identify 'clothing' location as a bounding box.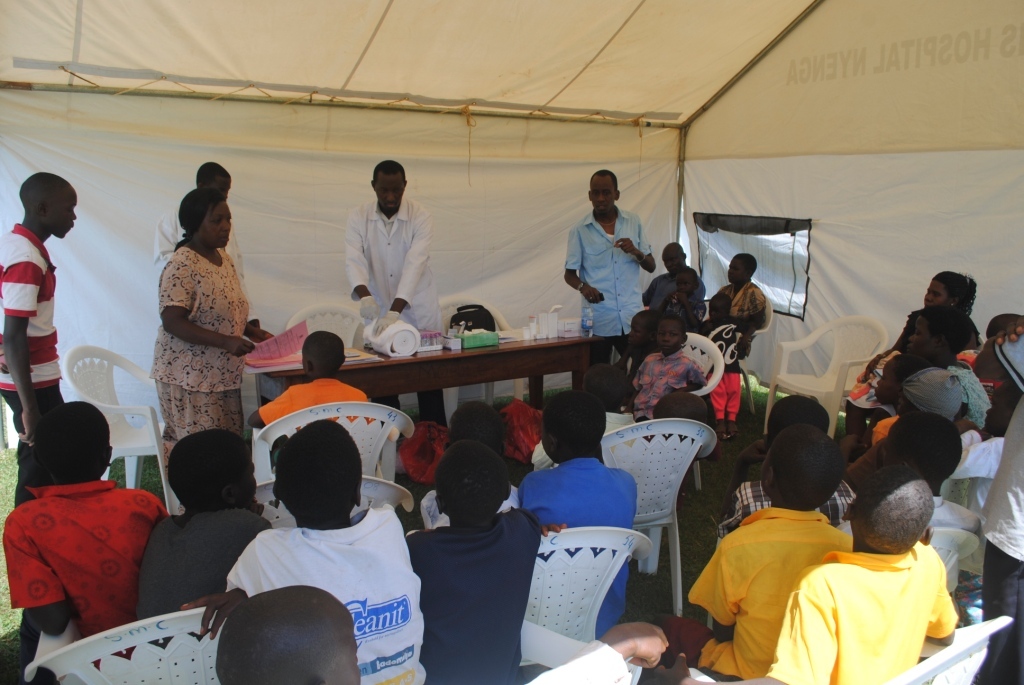
bbox=(519, 464, 646, 636).
